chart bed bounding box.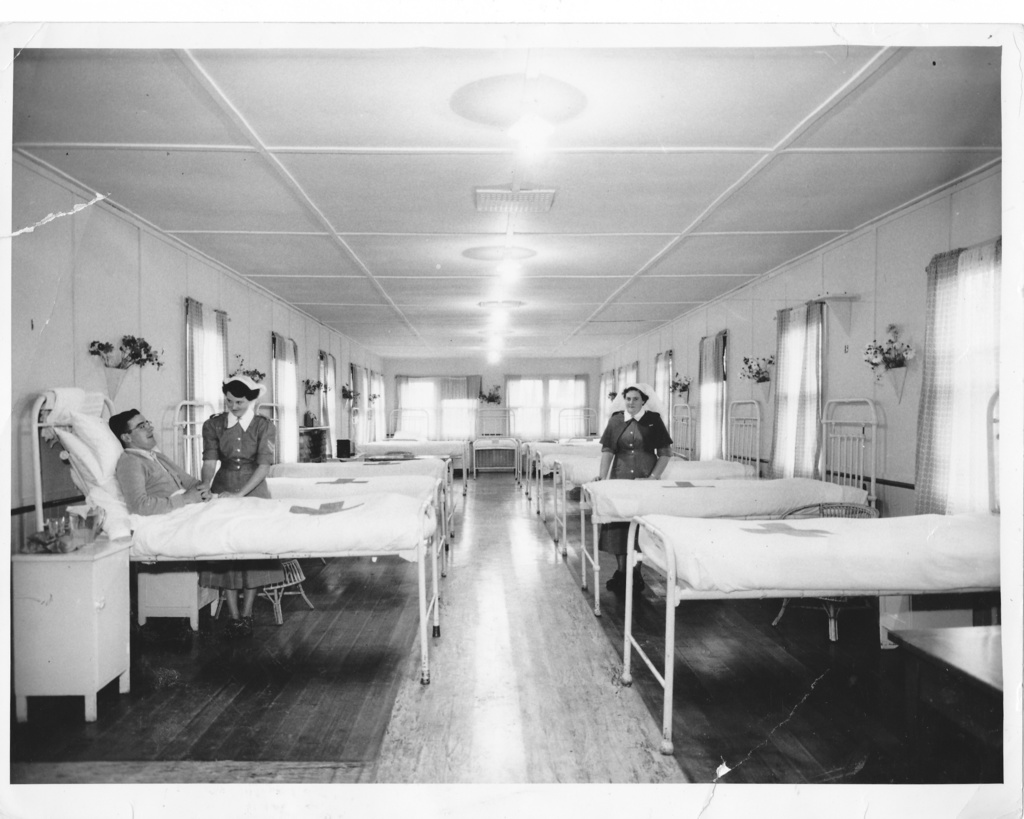
Charted: 351/433/470/501.
